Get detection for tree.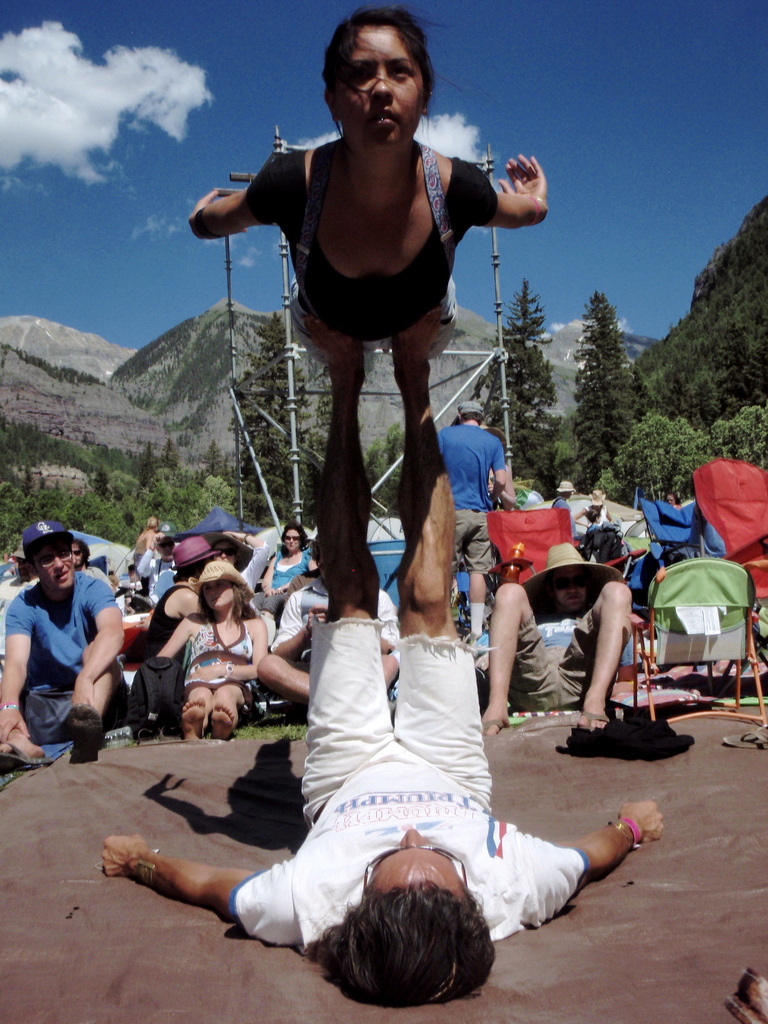
Detection: x1=361 y1=424 x2=401 y2=522.
